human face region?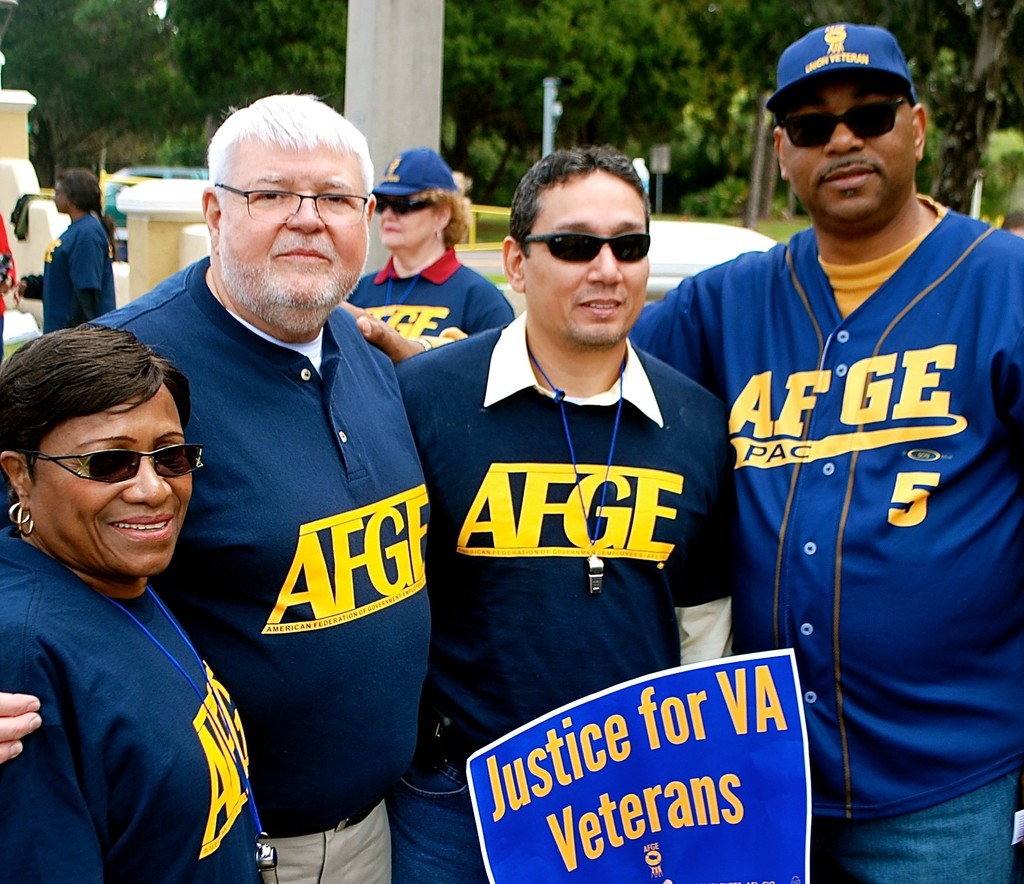
528:184:652:344
